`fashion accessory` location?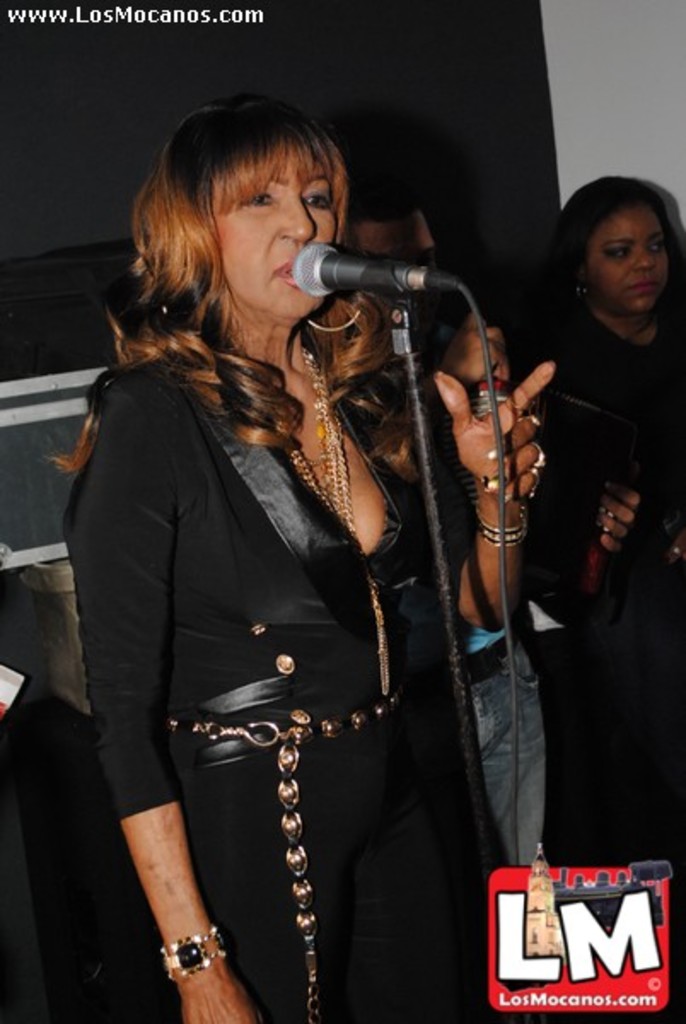
527/449/543/474
